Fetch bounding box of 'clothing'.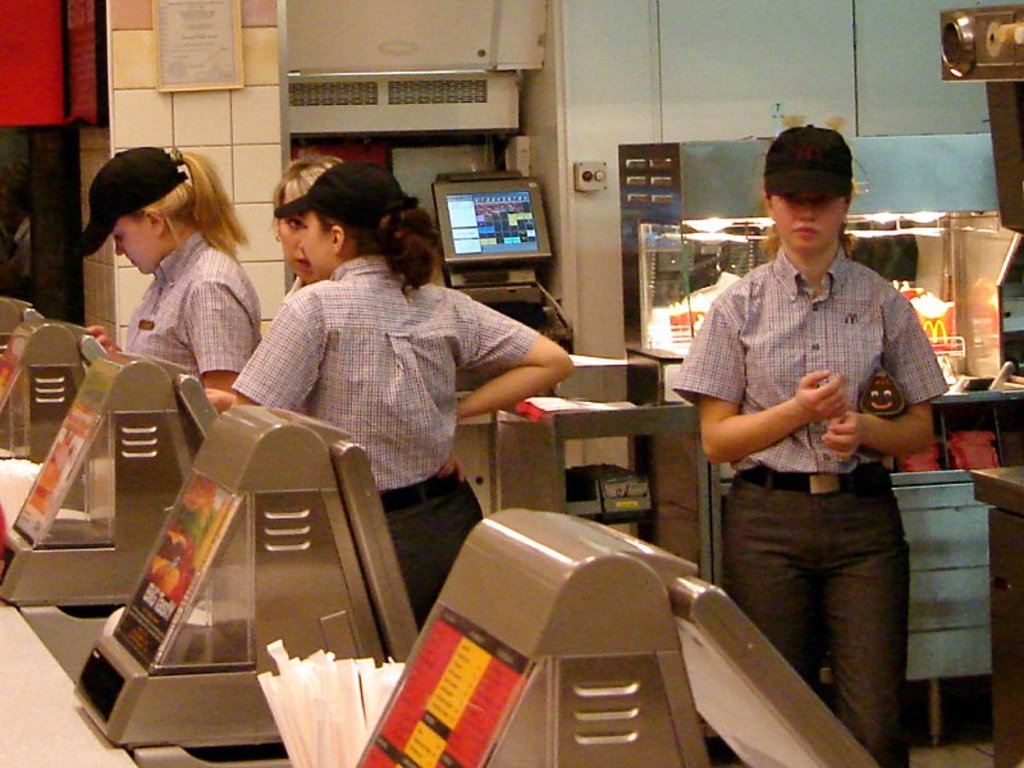
Bbox: bbox=(667, 244, 948, 767).
